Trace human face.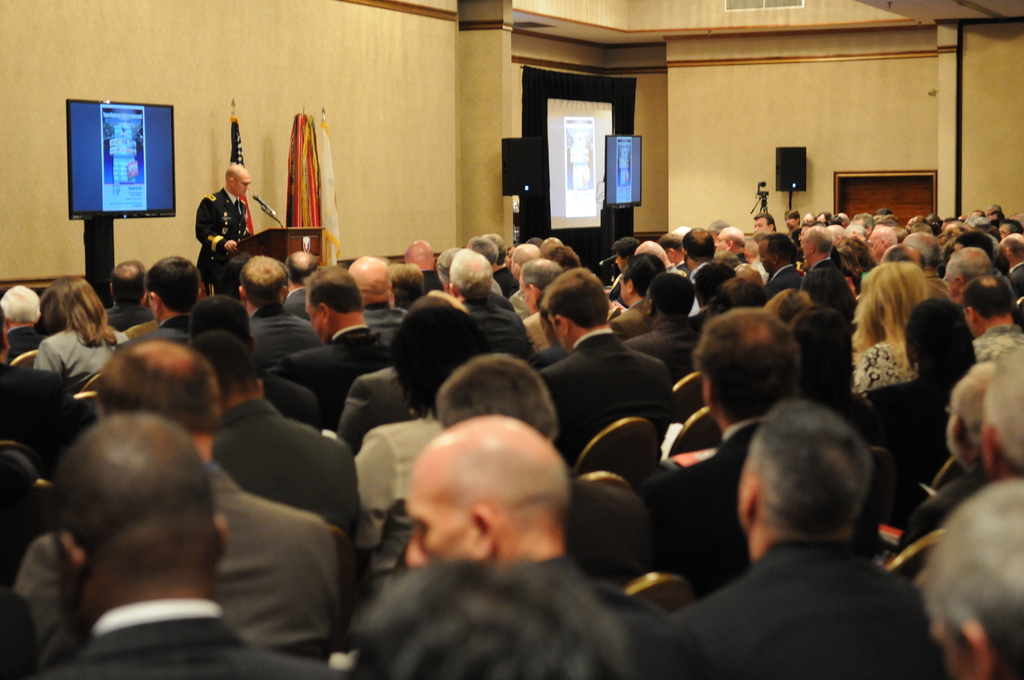
Traced to bbox=(799, 225, 806, 236).
